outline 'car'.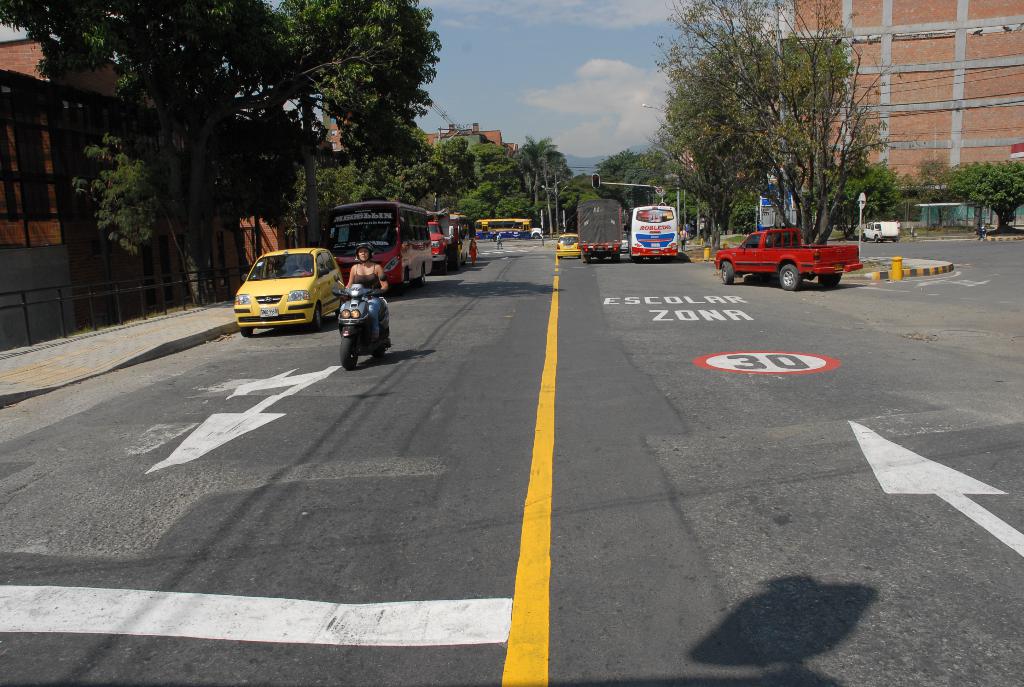
Outline: (left=232, top=249, right=344, bottom=338).
